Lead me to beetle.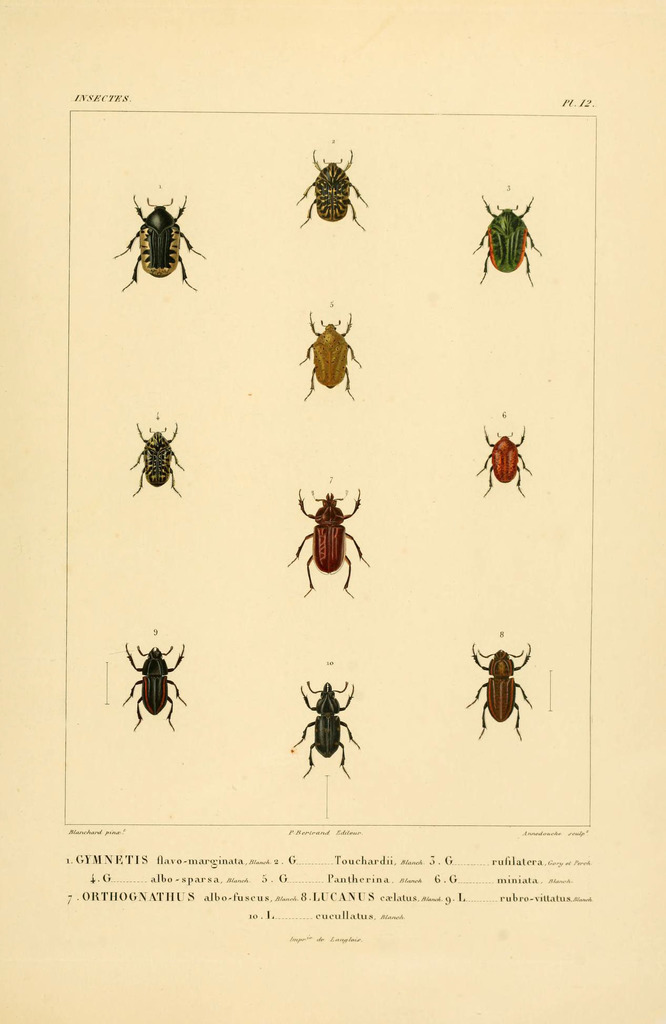
Lead to {"left": 126, "top": 643, "right": 187, "bottom": 729}.
